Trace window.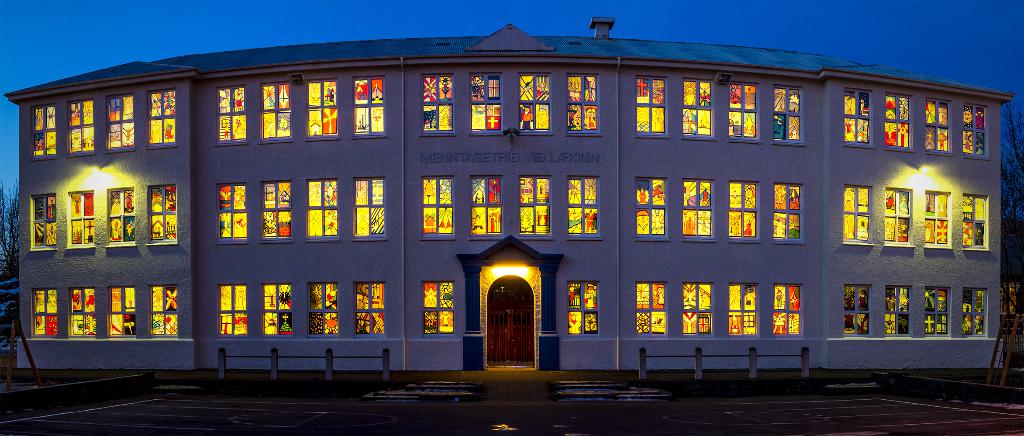
Traced to 567:72:600:136.
